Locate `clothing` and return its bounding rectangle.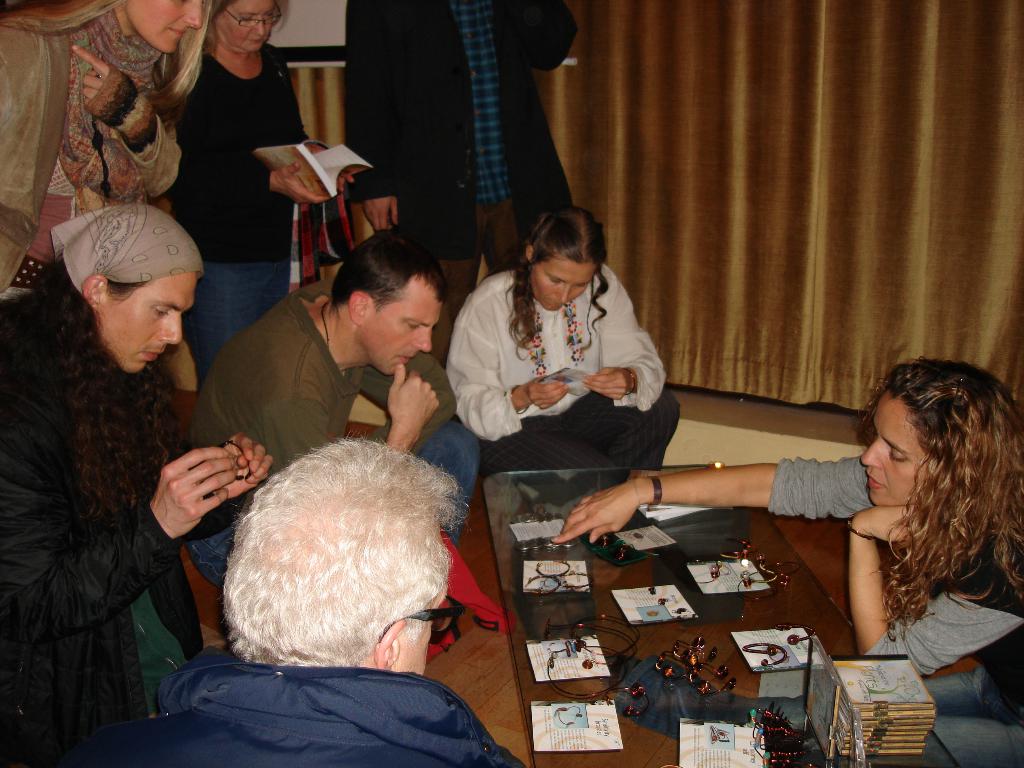
left=0, top=0, right=181, bottom=314.
